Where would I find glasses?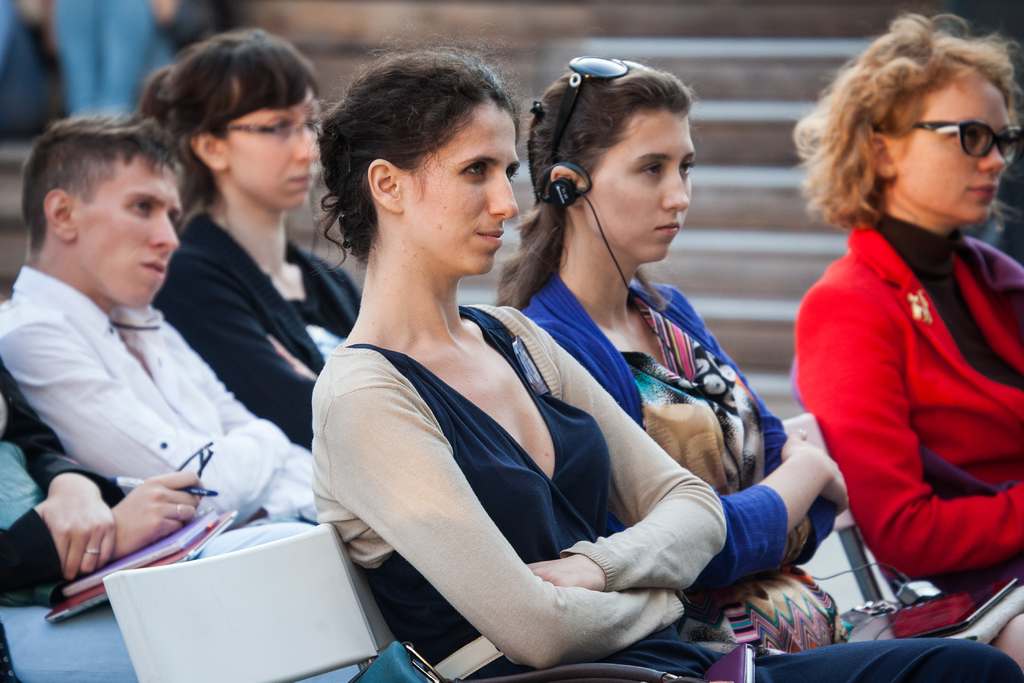
At 914/118/1023/161.
